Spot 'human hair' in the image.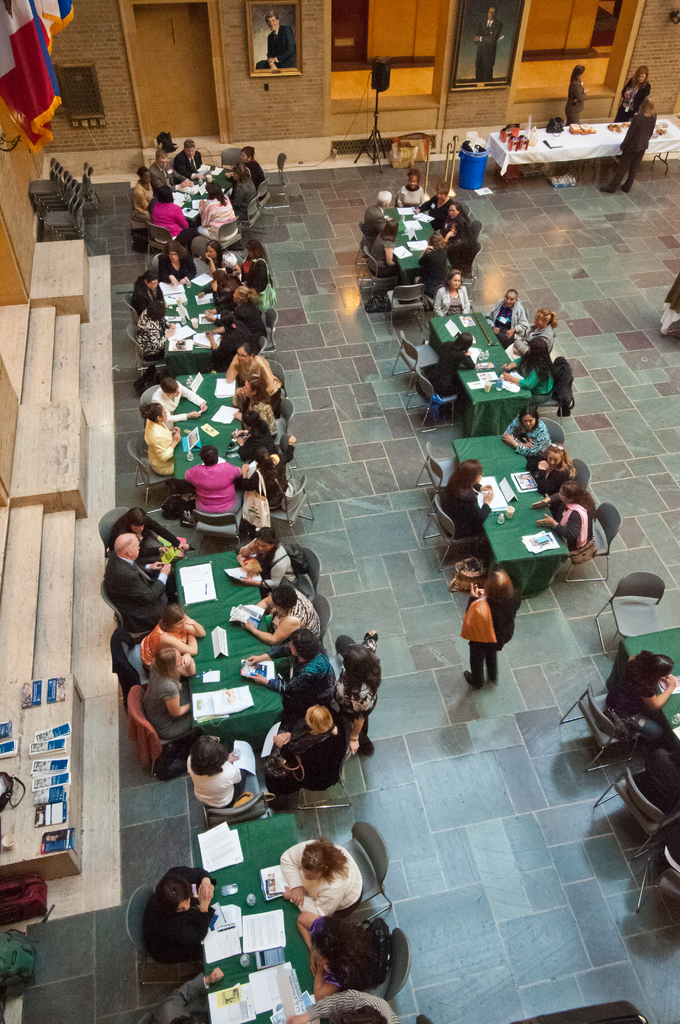
'human hair' found at detection(108, 508, 142, 534).
